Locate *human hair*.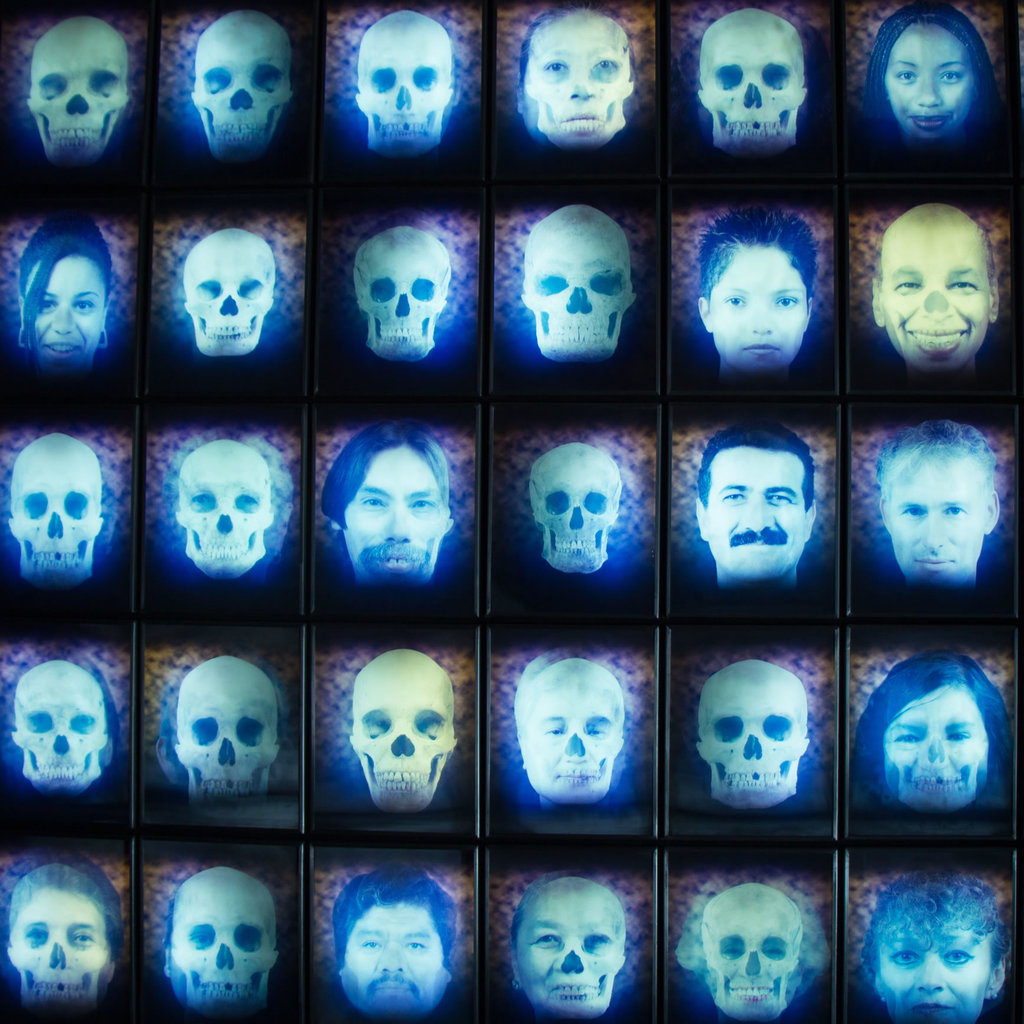
Bounding box: BBox(330, 858, 462, 968).
